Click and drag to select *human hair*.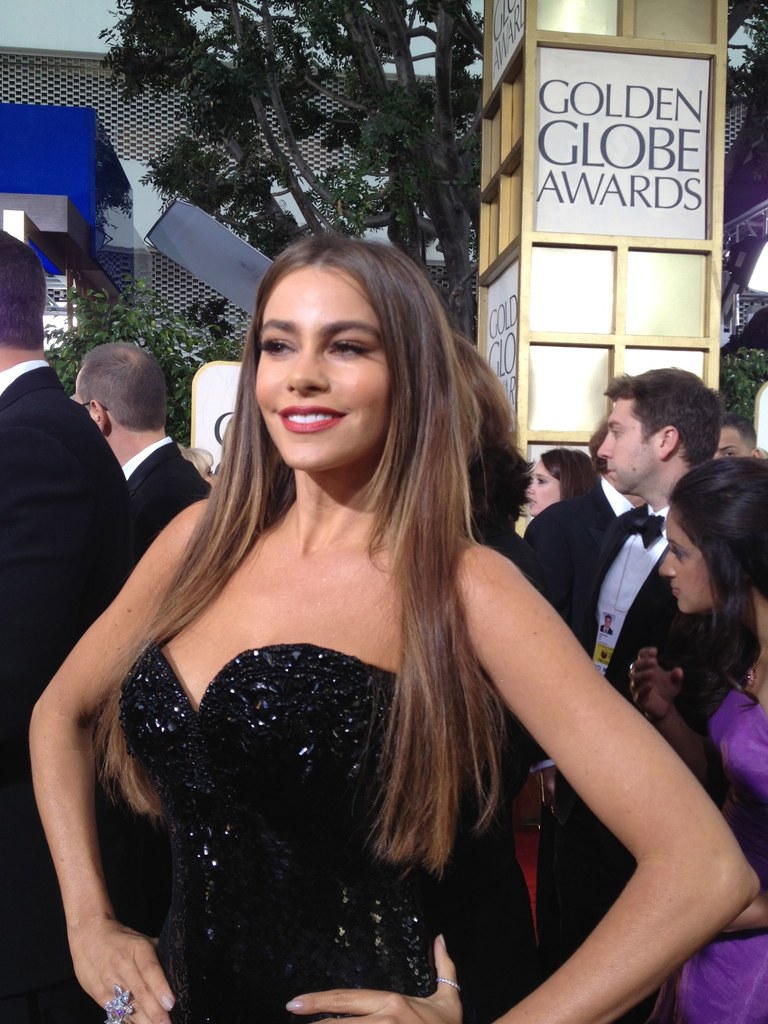
Selection: pyautogui.locateOnScreen(0, 225, 48, 354).
